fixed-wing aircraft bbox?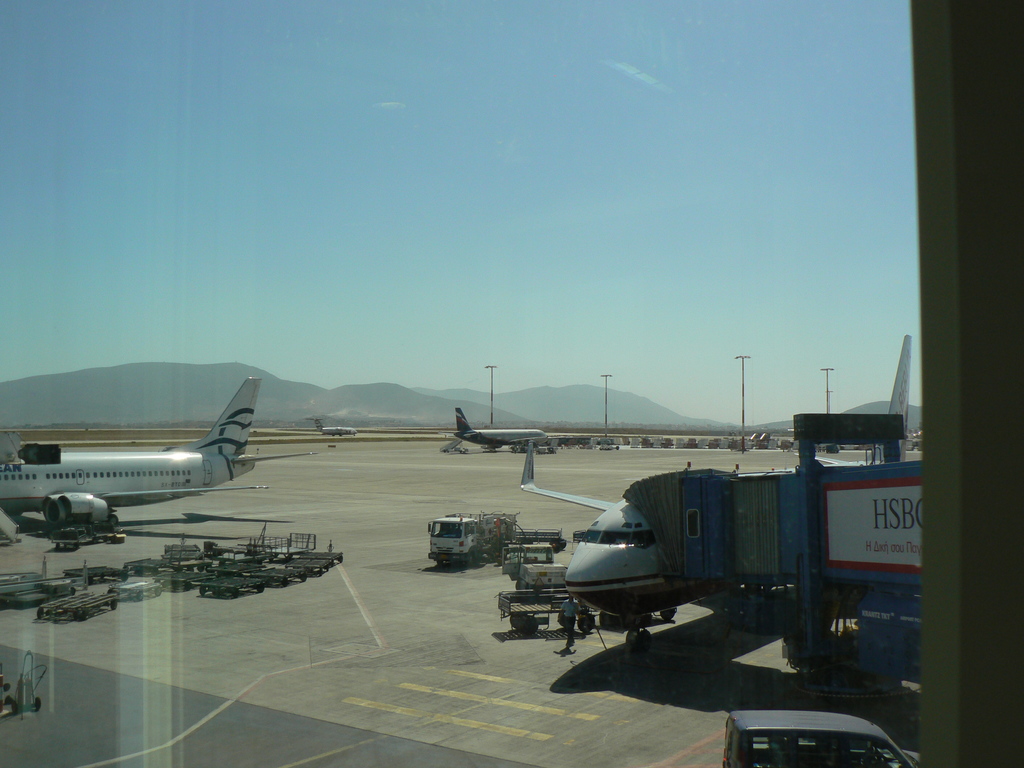
bbox=[308, 417, 355, 439]
